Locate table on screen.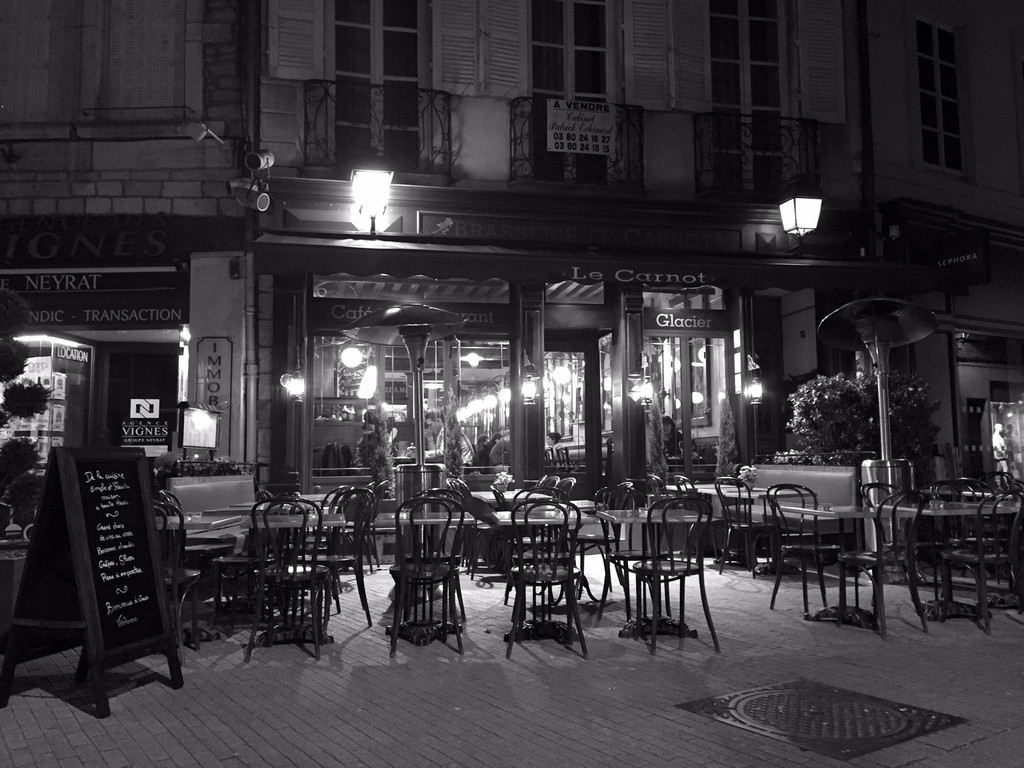
On screen at crop(242, 511, 345, 610).
